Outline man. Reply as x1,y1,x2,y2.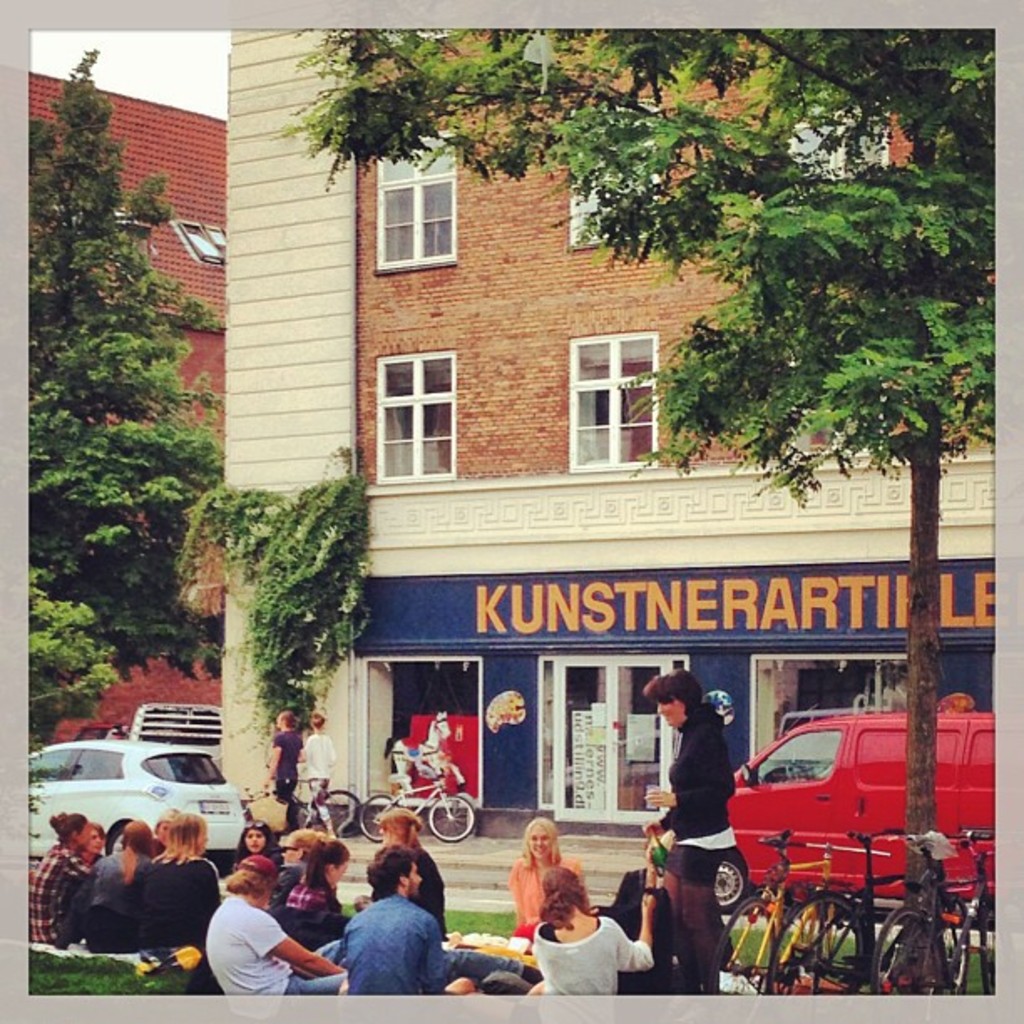
330,835,462,987.
